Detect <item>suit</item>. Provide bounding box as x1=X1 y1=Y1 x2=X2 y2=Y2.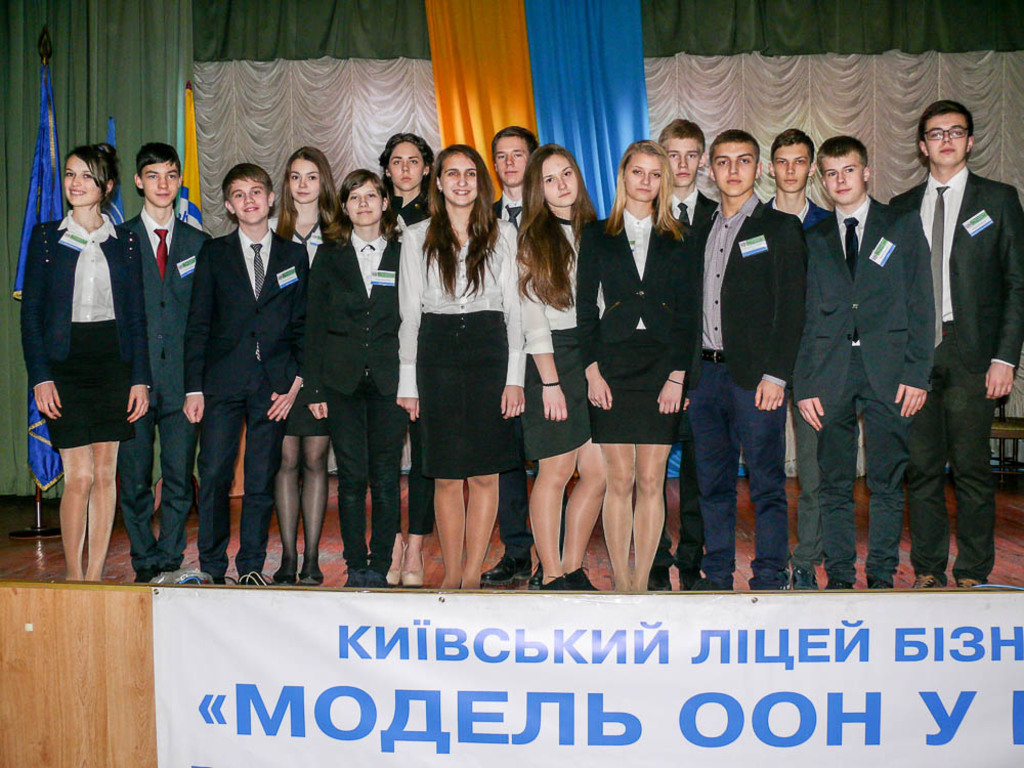
x1=23 y1=211 x2=153 y2=394.
